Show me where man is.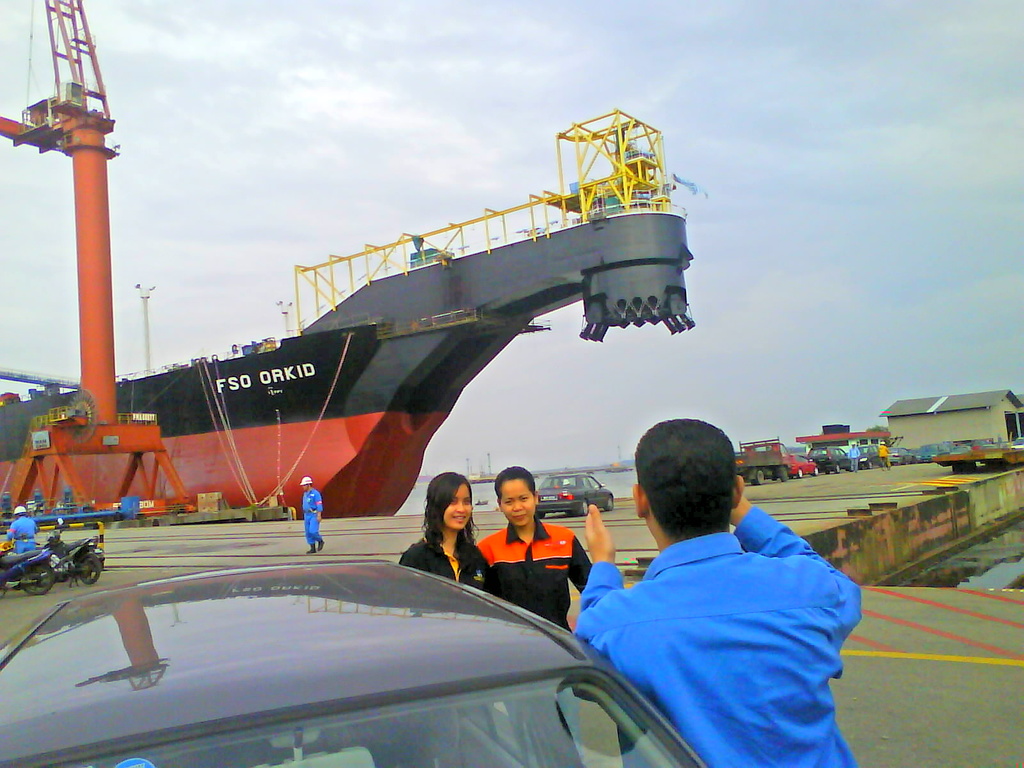
man is at (299,476,326,554).
